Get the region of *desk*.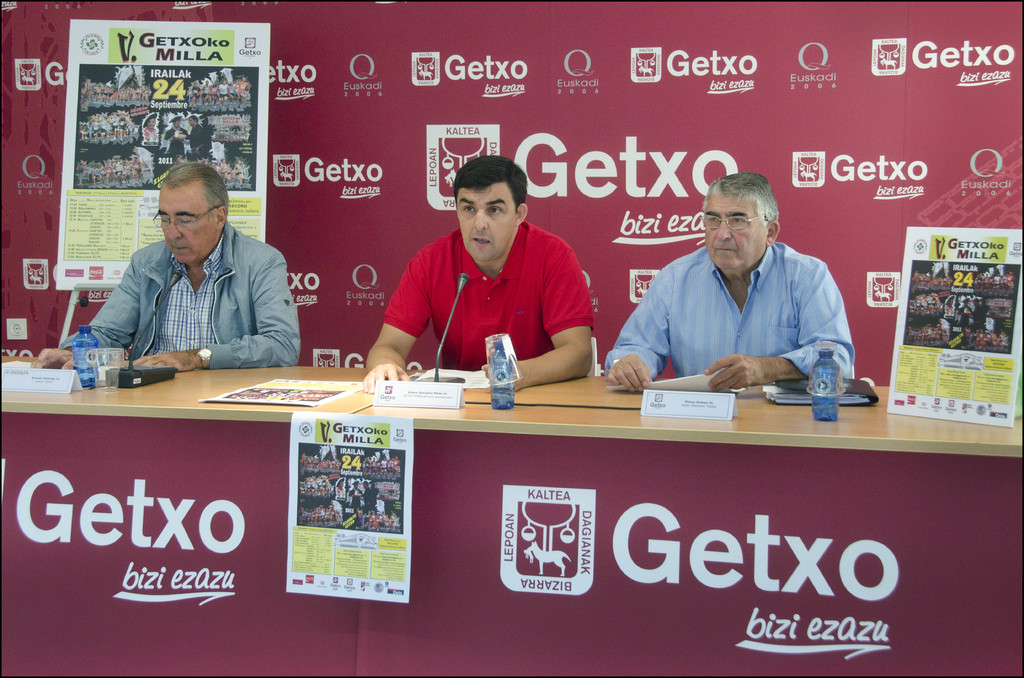
left=0, top=353, right=1023, bottom=677.
